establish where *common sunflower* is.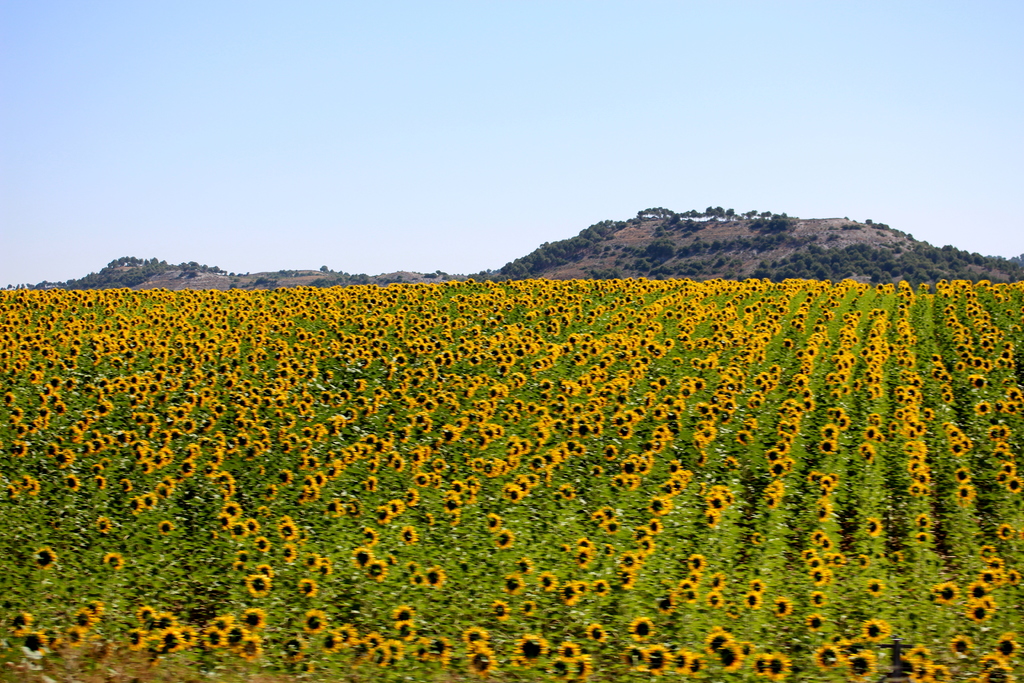
Established at [left=859, top=614, right=894, bottom=638].
